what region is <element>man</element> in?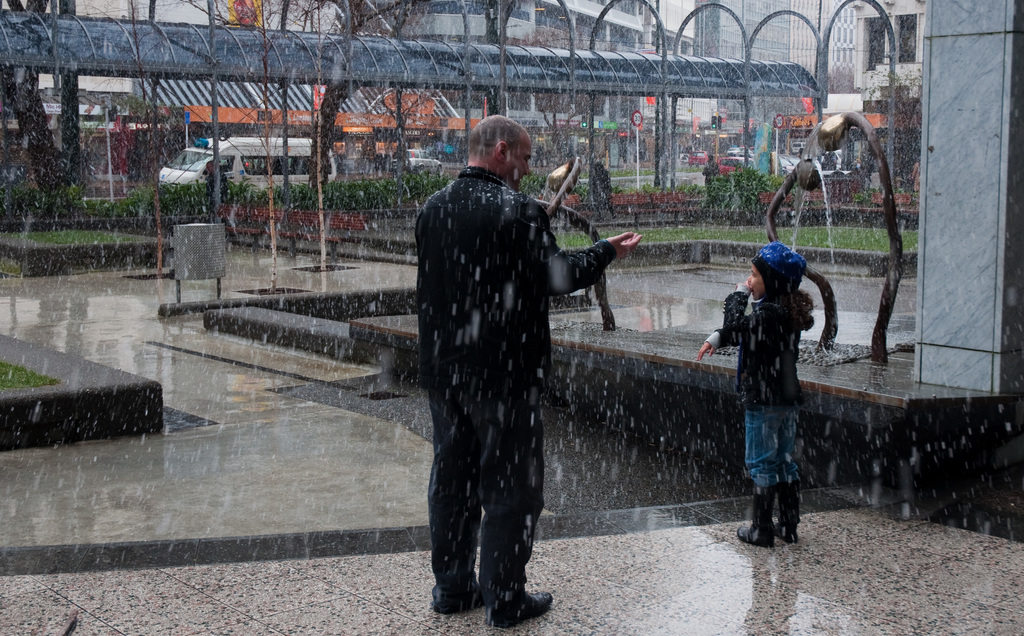
x1=402, y1=145, x2=624, y2=605.
